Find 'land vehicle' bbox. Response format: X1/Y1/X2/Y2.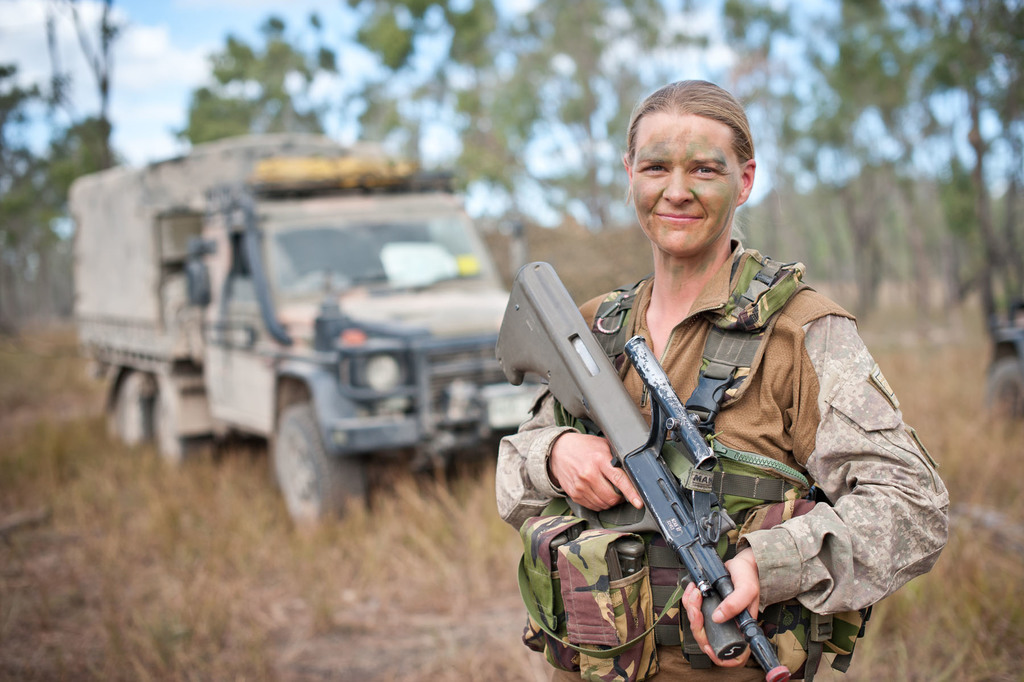
67/135/547/527.
